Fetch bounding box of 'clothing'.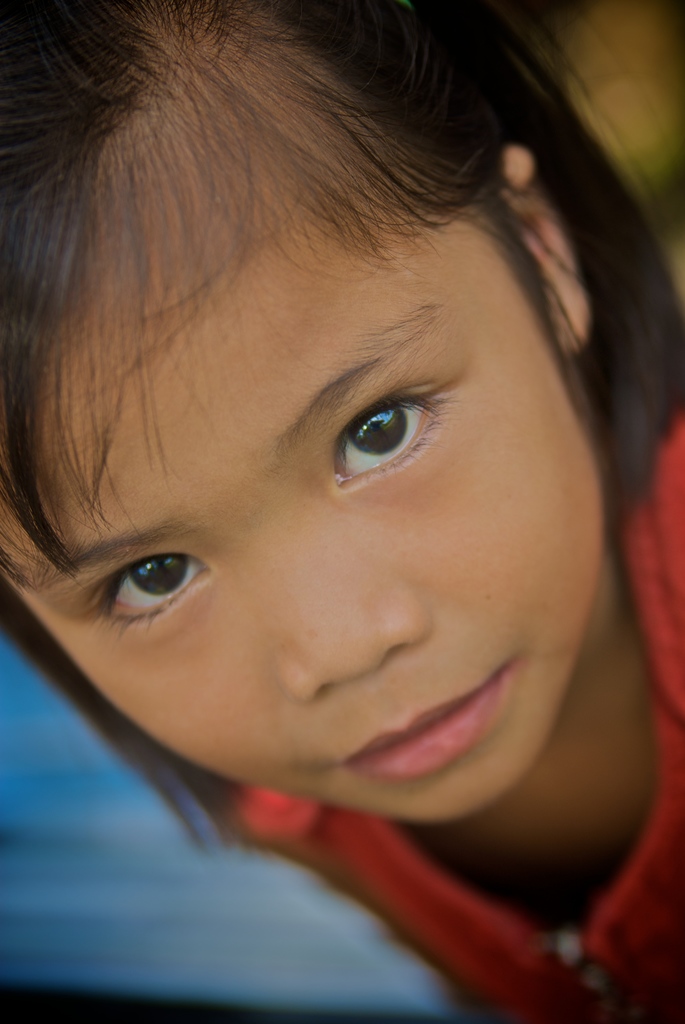
Bbox: 0,176,668,993.
